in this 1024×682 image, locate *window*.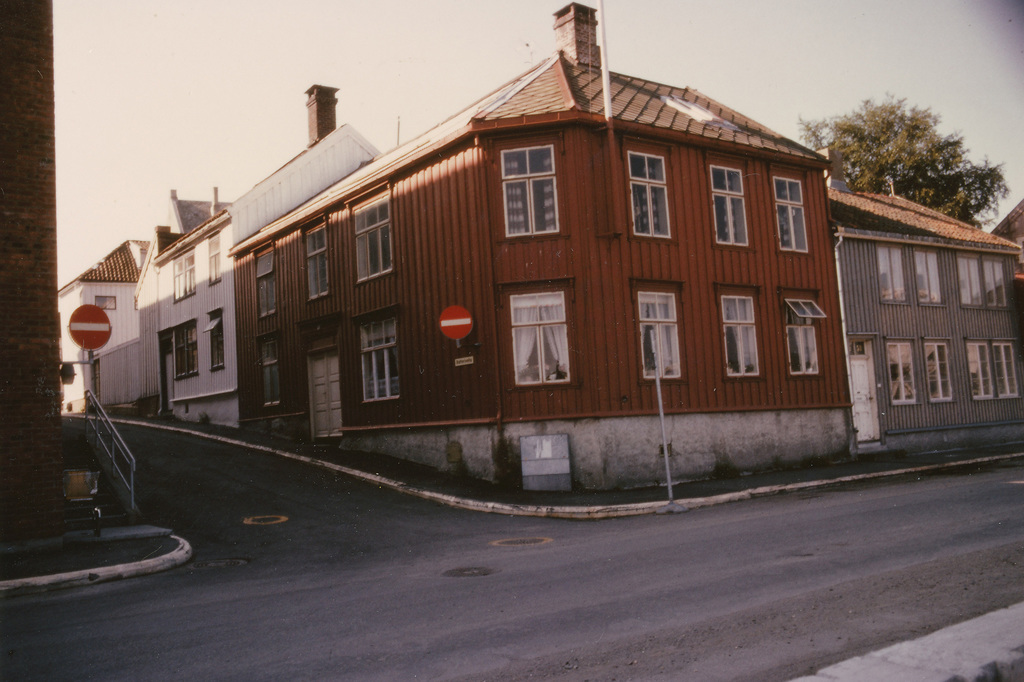
Bounding box: (left=296, top=213, right=330, bottom=302).
